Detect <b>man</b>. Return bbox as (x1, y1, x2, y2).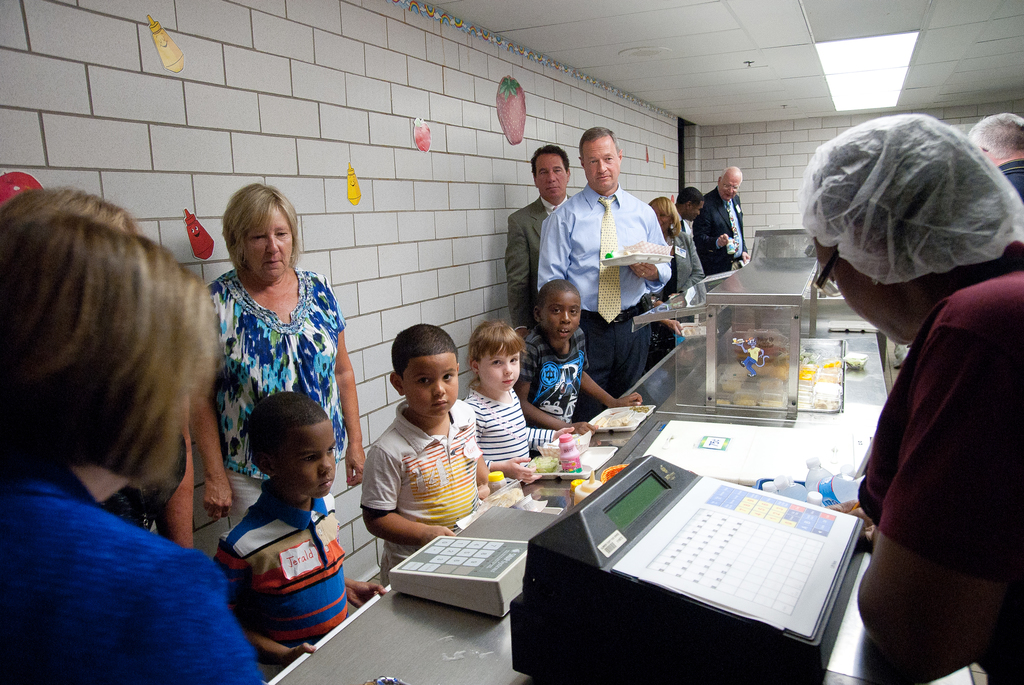
(504, 143, 579, 342).
